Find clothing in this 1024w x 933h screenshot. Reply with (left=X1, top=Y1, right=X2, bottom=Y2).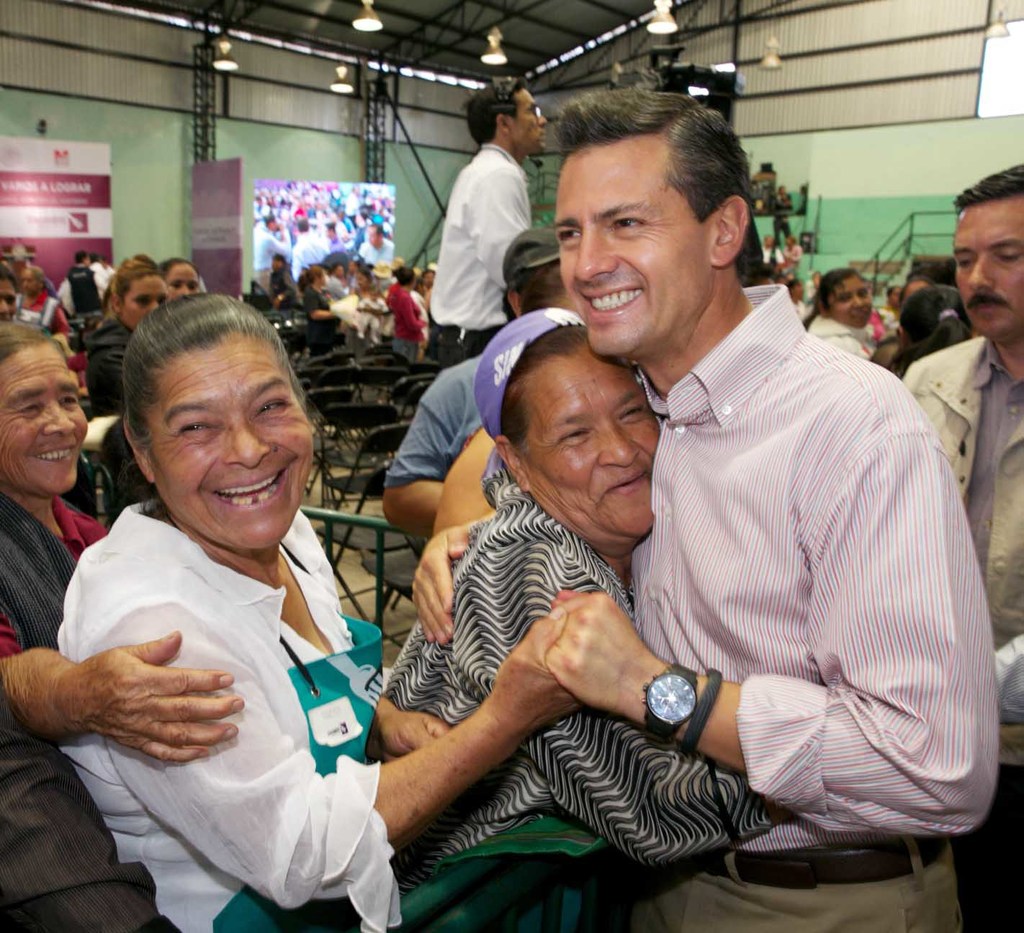
(left=379, top=455, right=762, bottom=932).
